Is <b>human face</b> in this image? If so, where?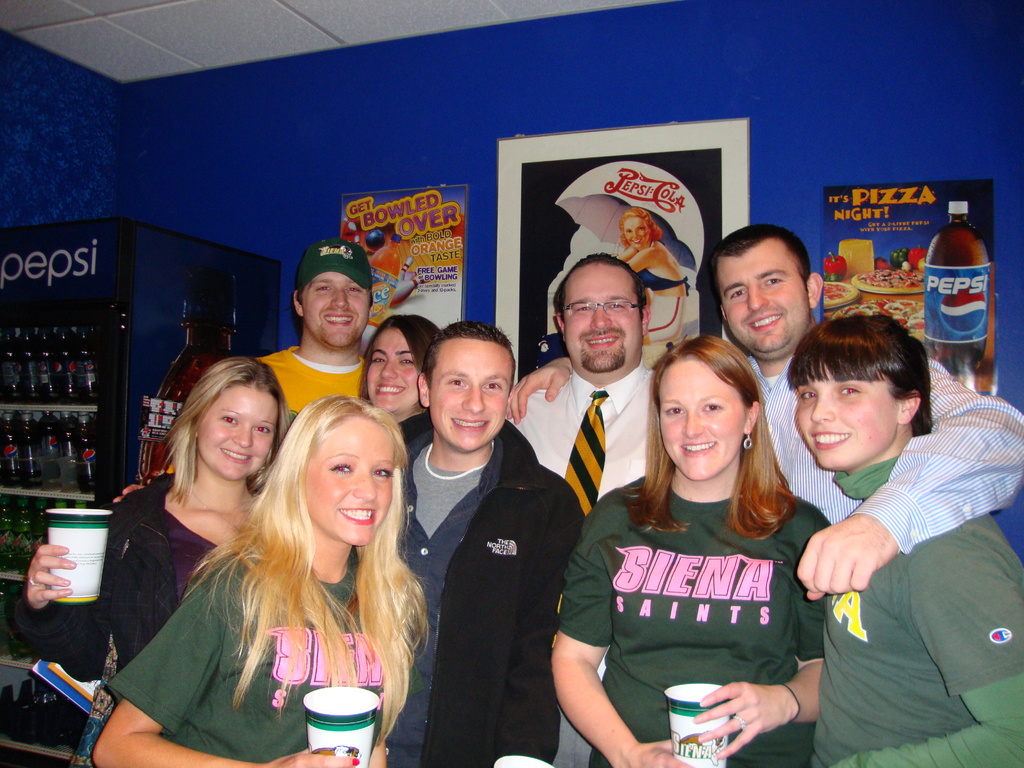
Yes, at x1=557, y1=261, x2=644, y2=371.
